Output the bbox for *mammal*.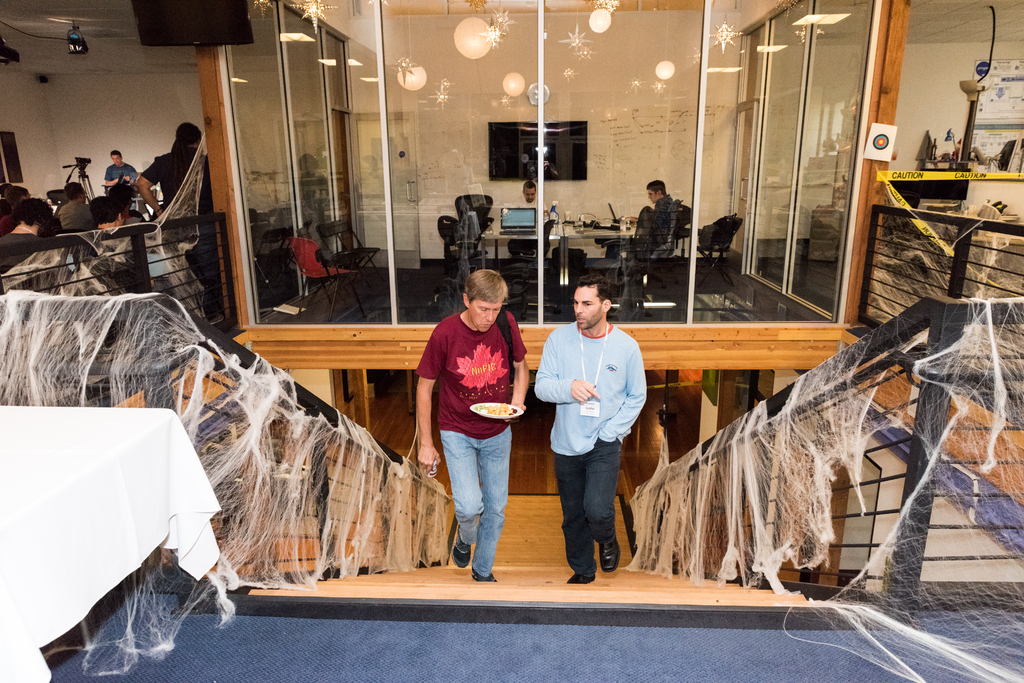
{"left": 417, "top": 282, "right": 523, "bottom": 542}.
